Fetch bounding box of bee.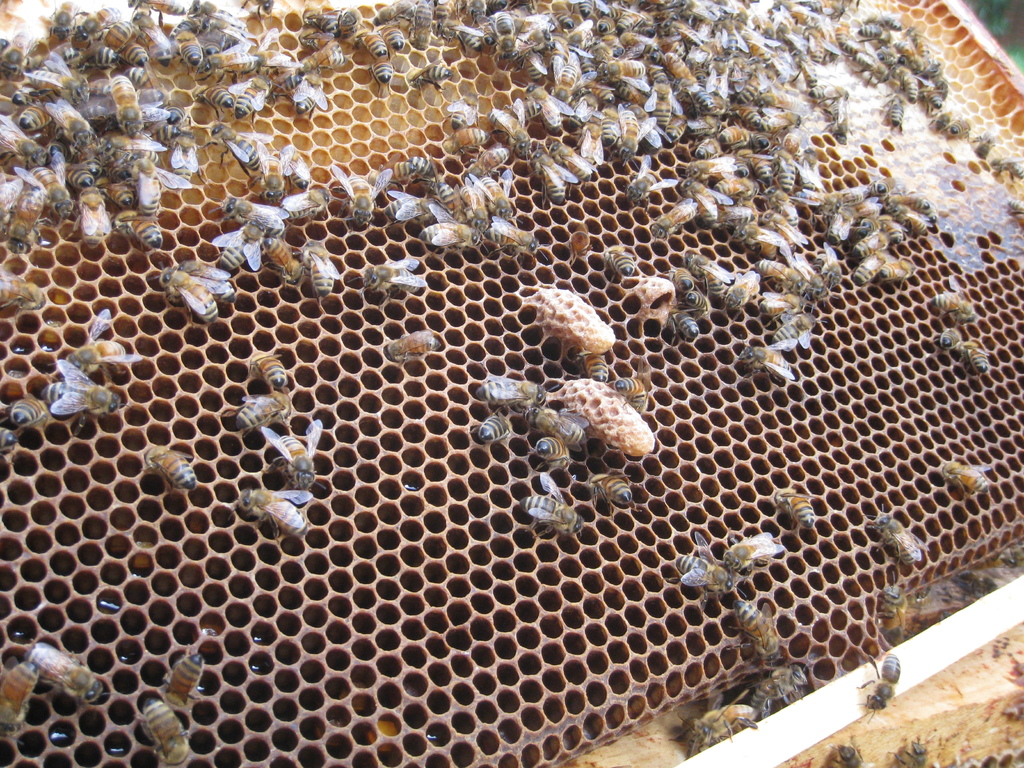
Bbox: <region>486, 216, 536, 252</region>.
